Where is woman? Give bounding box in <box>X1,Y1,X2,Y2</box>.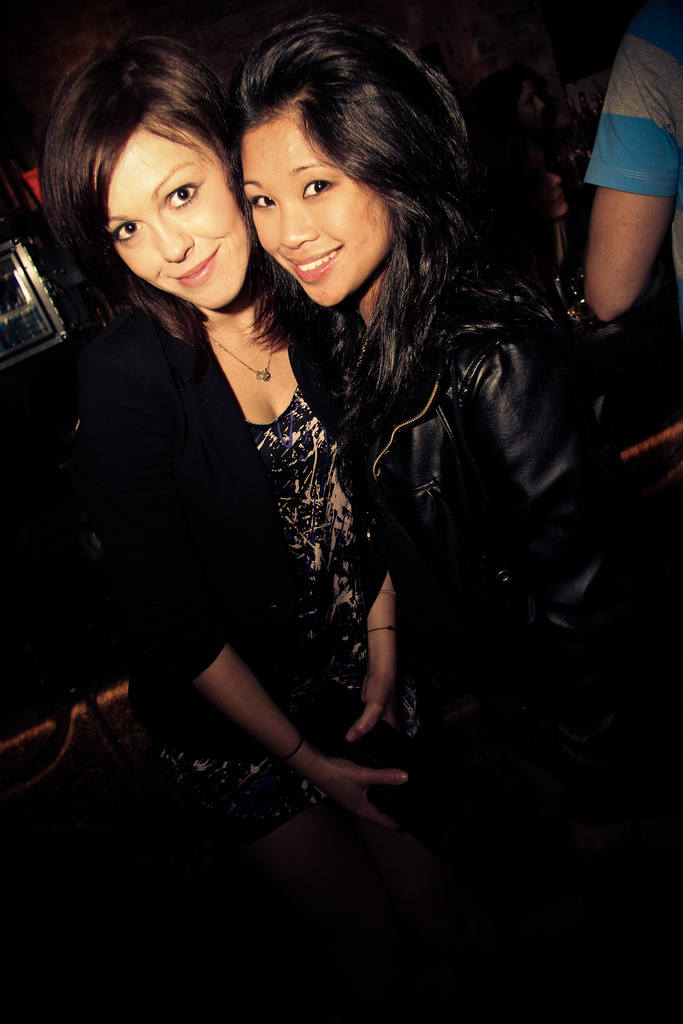
<box>50,65,343,834</box>.
